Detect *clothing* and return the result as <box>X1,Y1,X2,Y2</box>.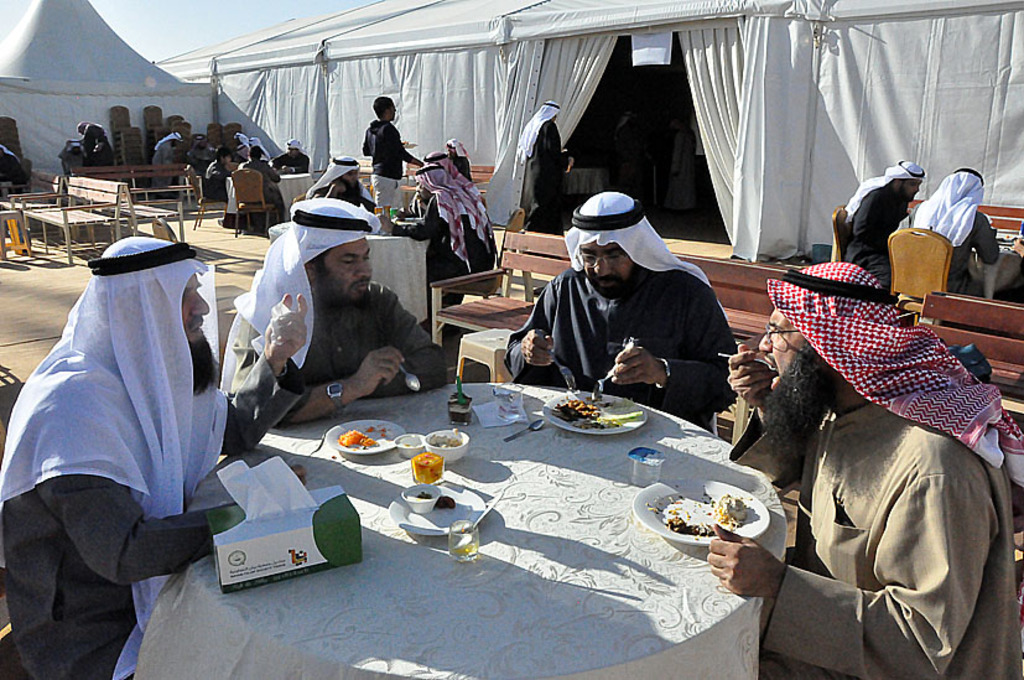
<box>847,156,935,280</box>.
